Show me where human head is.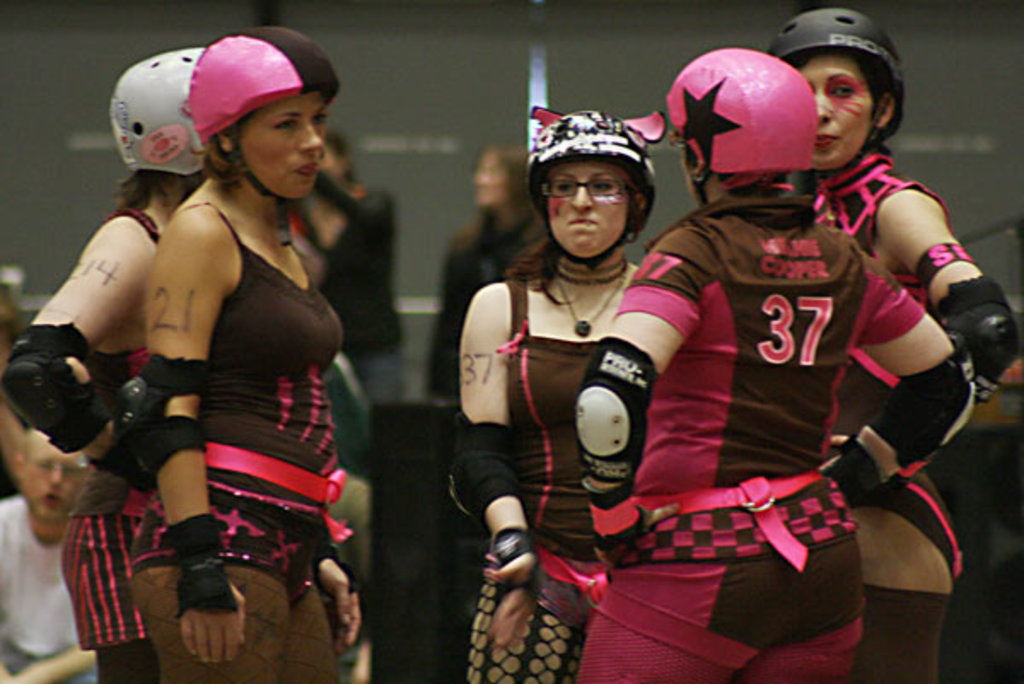
human head is at detection(660, 48, 819, 203).
